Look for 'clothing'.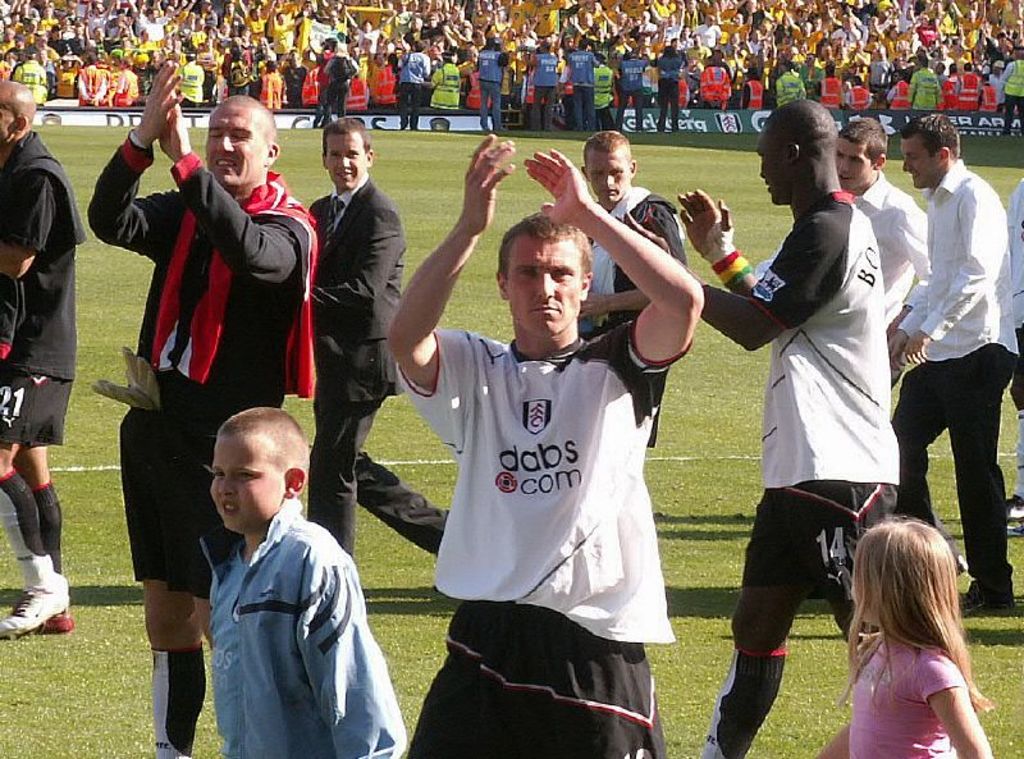
Found: crop(576, 184, 690, 451).
